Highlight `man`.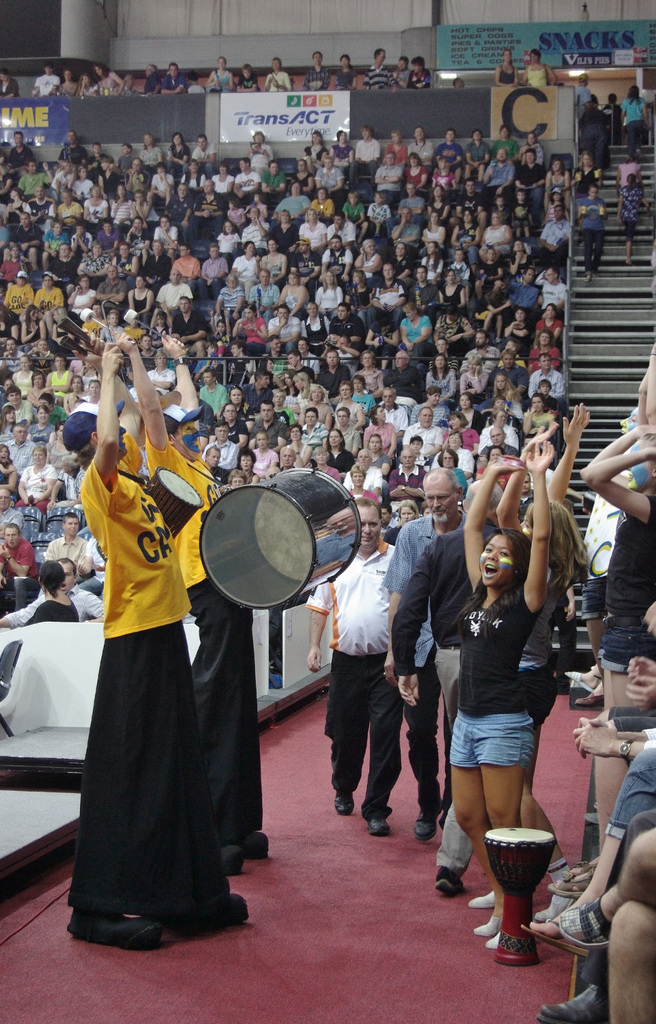
Highlighted region: {"left": 380, "top": 390, "right": 402, "bottom": 430}.
